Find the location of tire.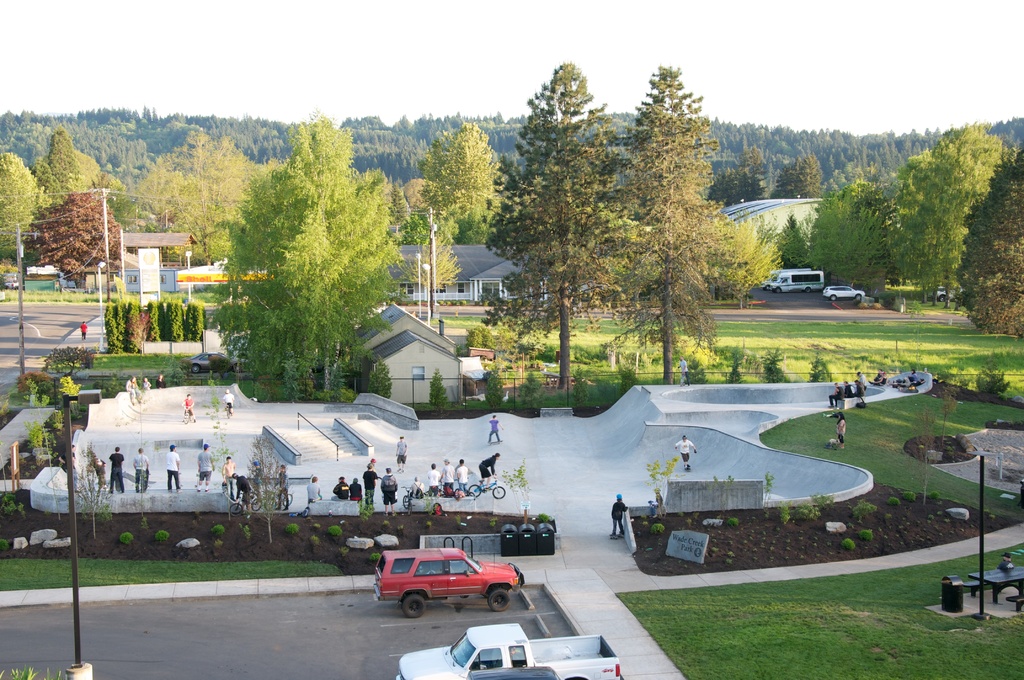
Location: [left=486, top=584, right=512, bottom=610].
